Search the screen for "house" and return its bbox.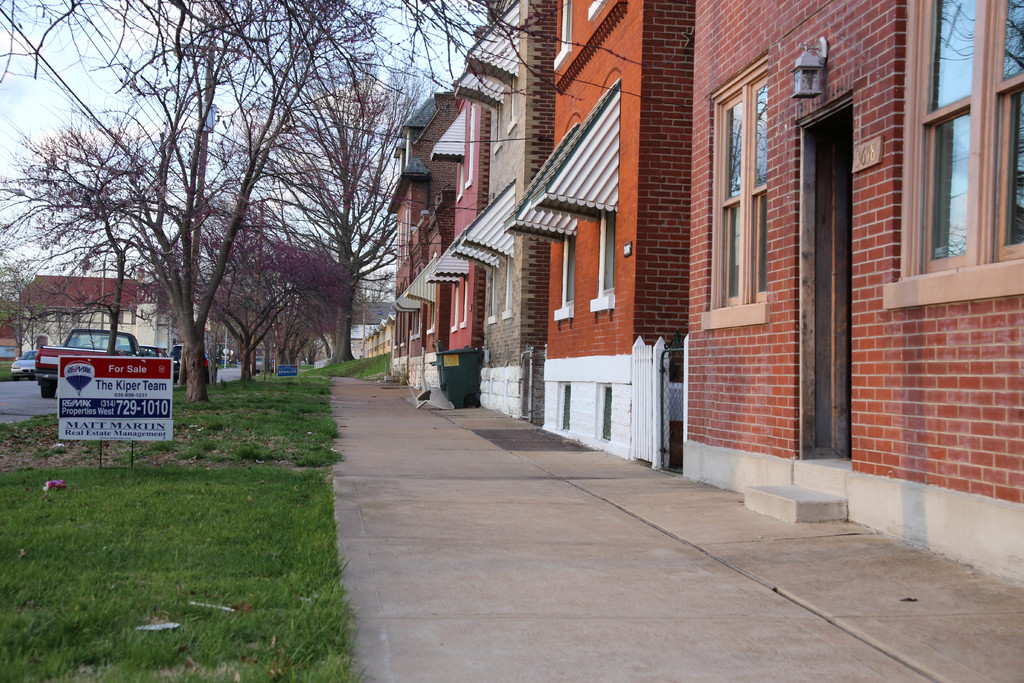
Found: bbox(0, 270, 211, 356).
